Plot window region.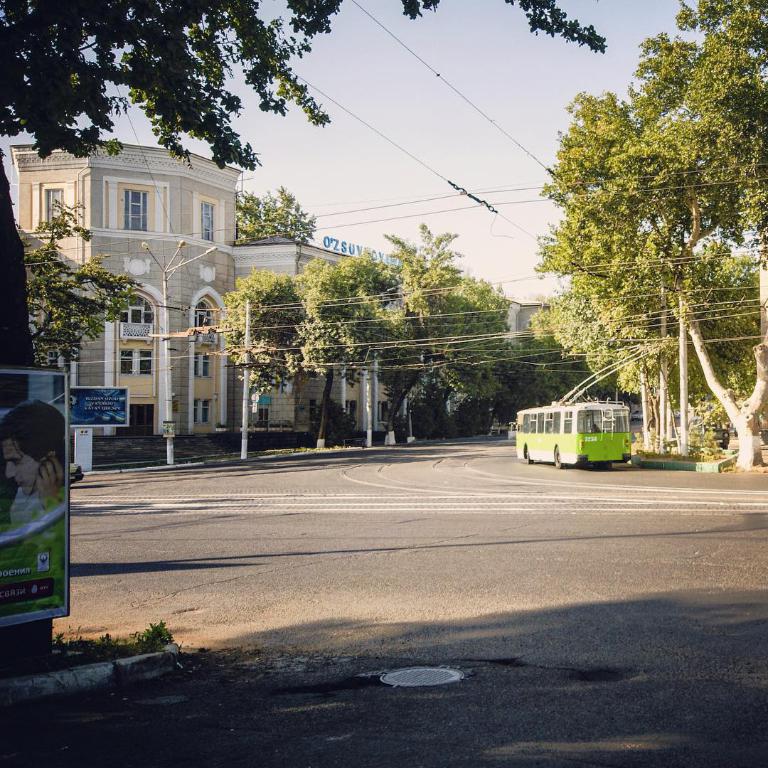
Plotted at (left=193, top=398, right=211, bottom=423).
